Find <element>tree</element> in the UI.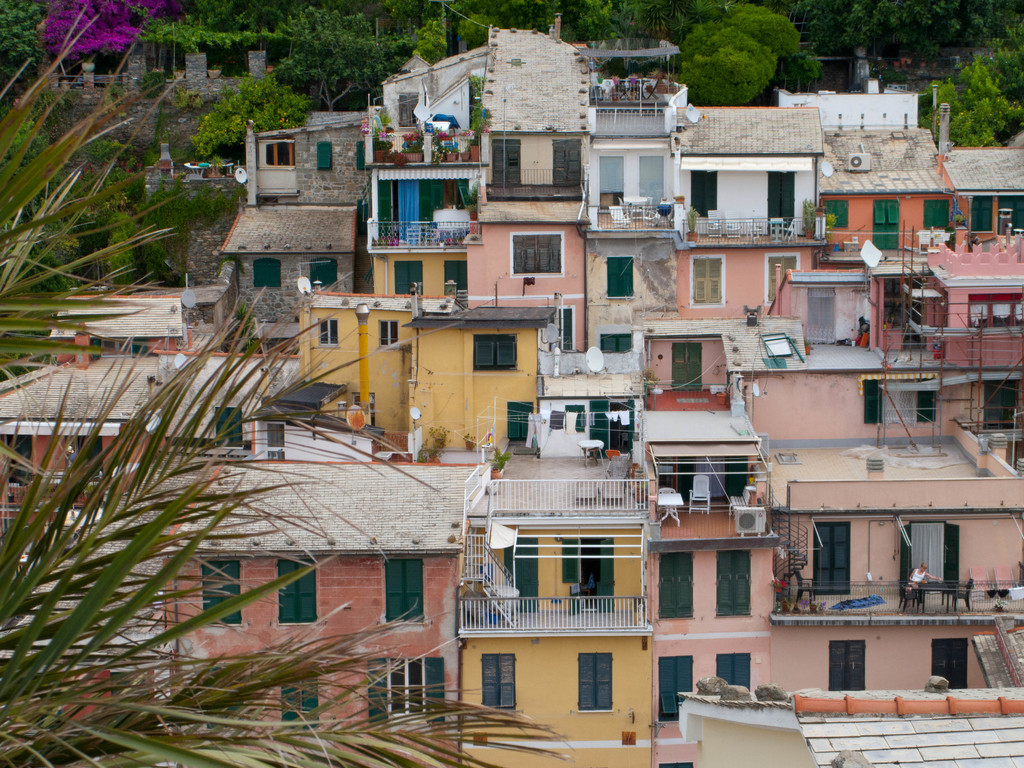
UI element at Rect(908, 0, 1023, 150).
